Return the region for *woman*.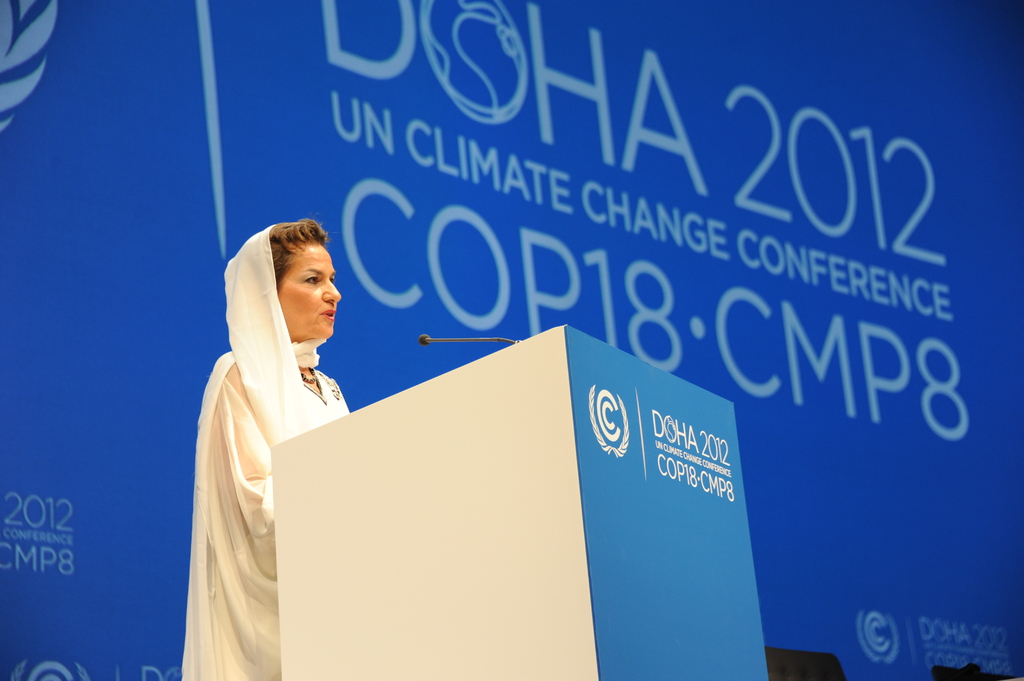
182:223:369:680.
